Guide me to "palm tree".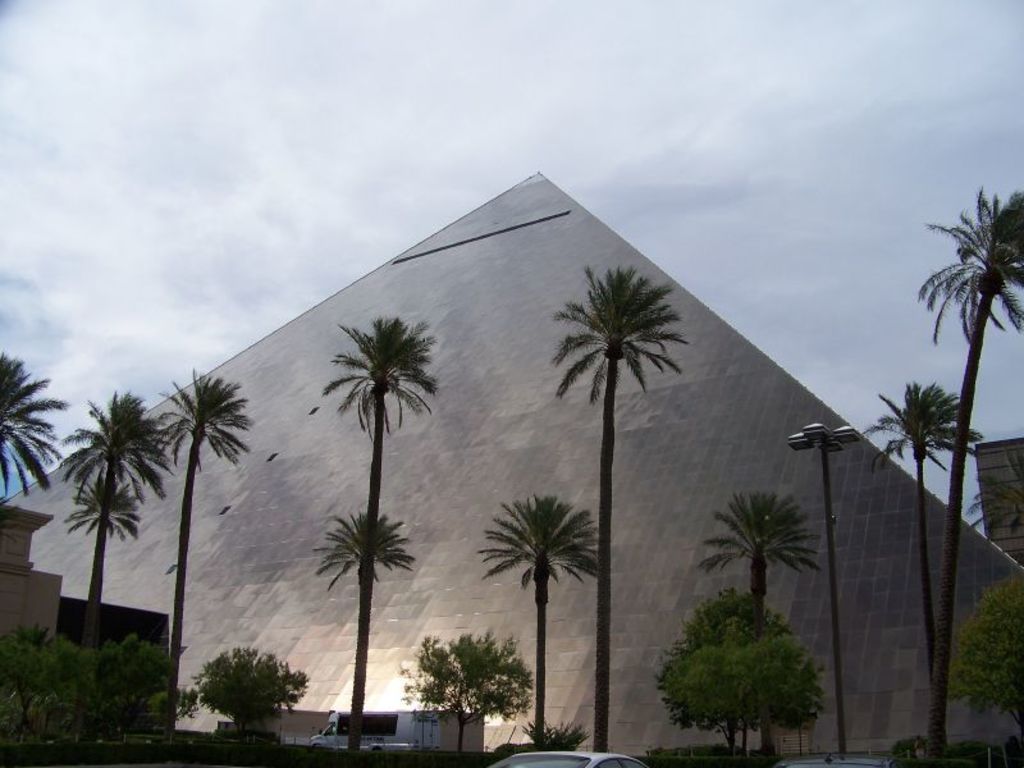
Guidance: 913, 184, 1023, 751.
